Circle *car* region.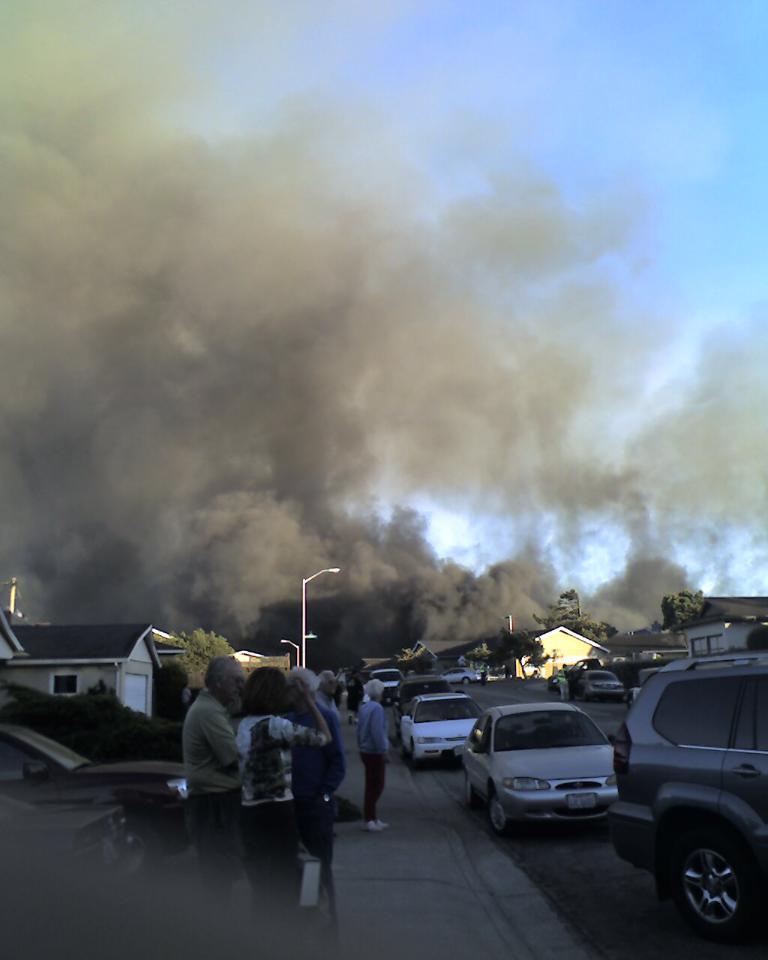
Region: <bbox>367, 667, 402, 697</bbox>.
